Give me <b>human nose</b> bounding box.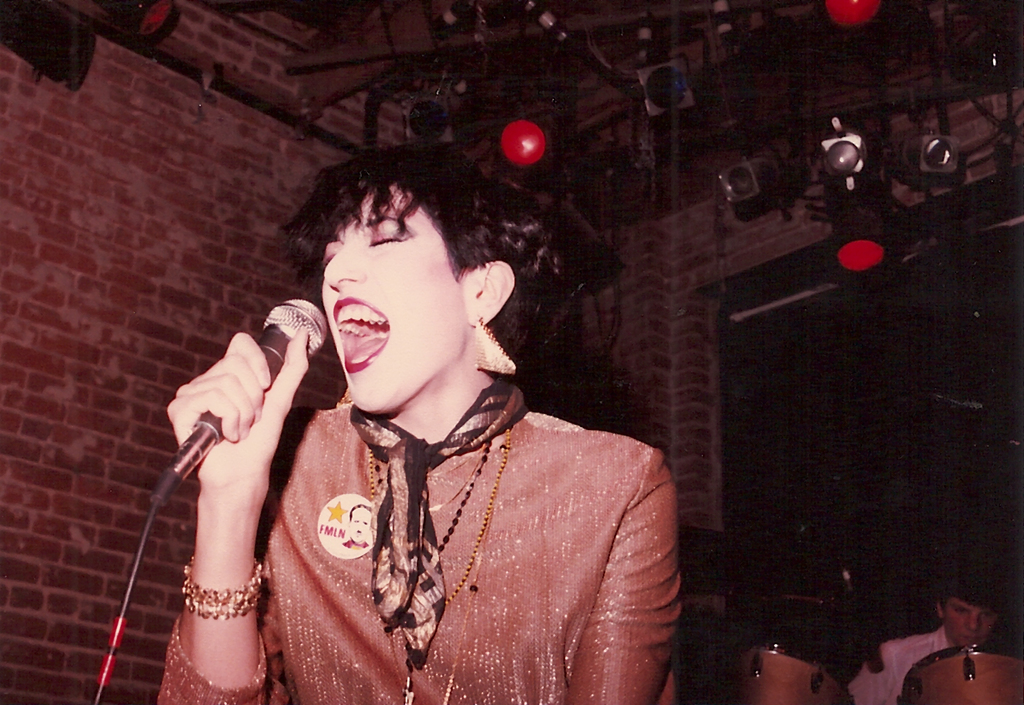
963/613/979/631.
